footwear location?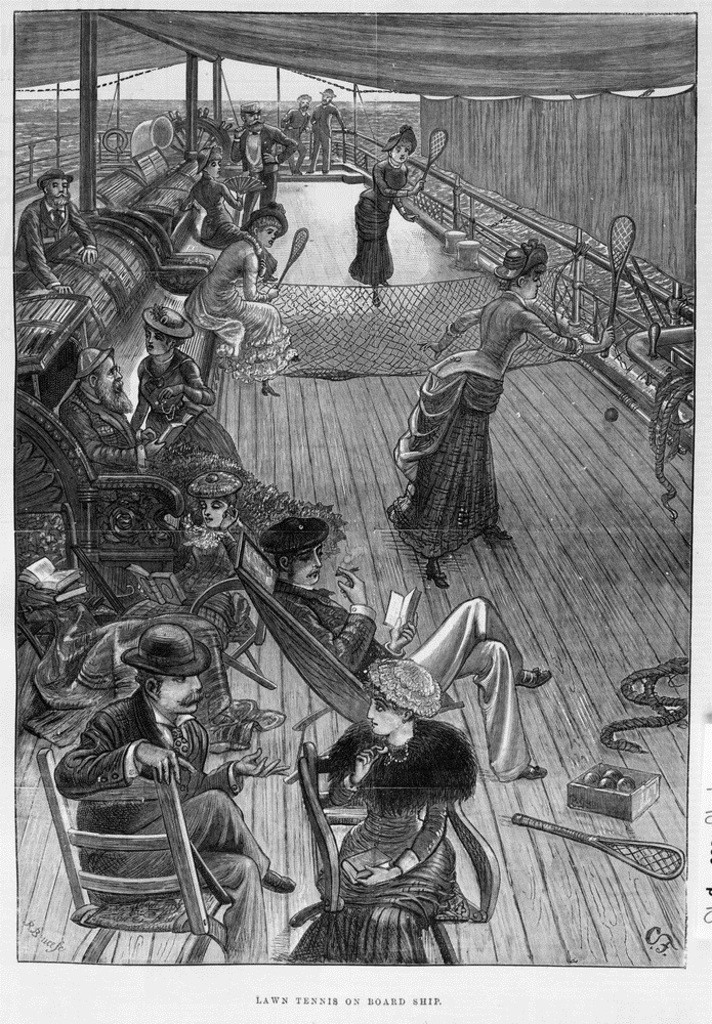
crop(264, 388, 279, 395)
